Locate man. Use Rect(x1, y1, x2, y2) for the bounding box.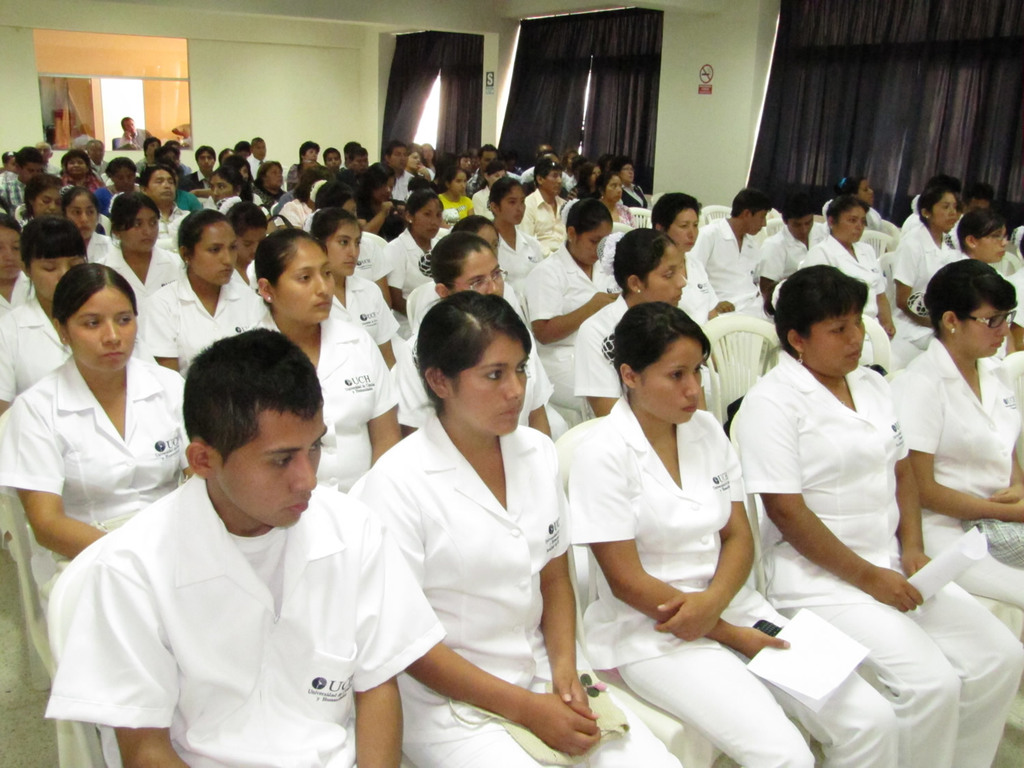
Rect(763, 199, 827, 315).
